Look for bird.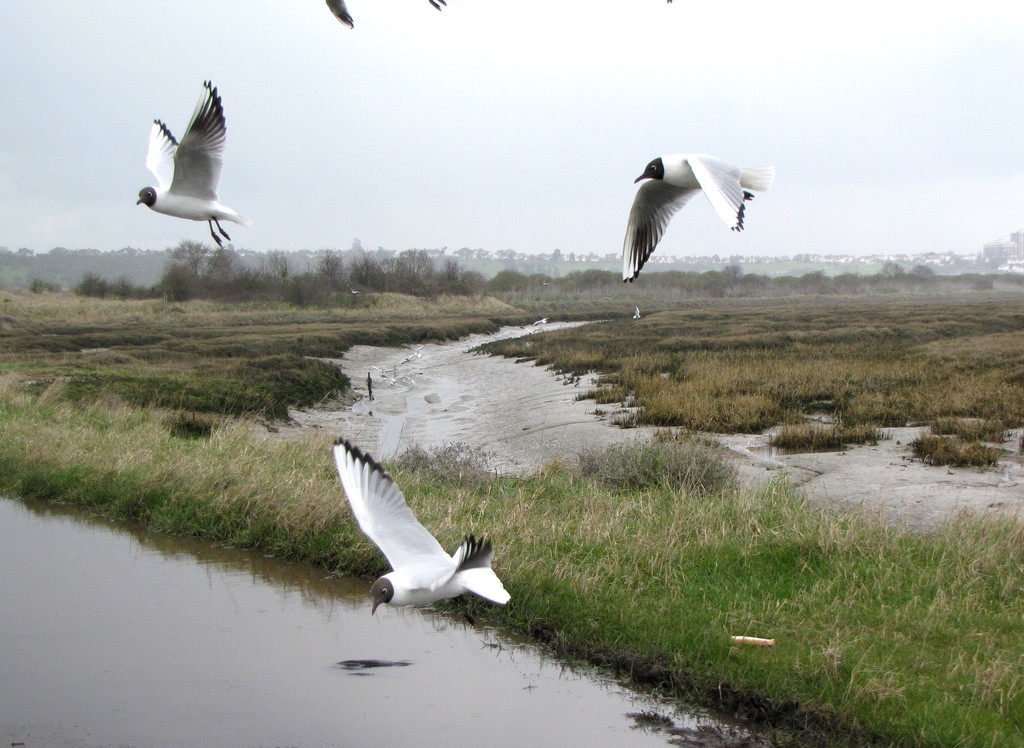
Found: region(318, 420, 513, 635).
